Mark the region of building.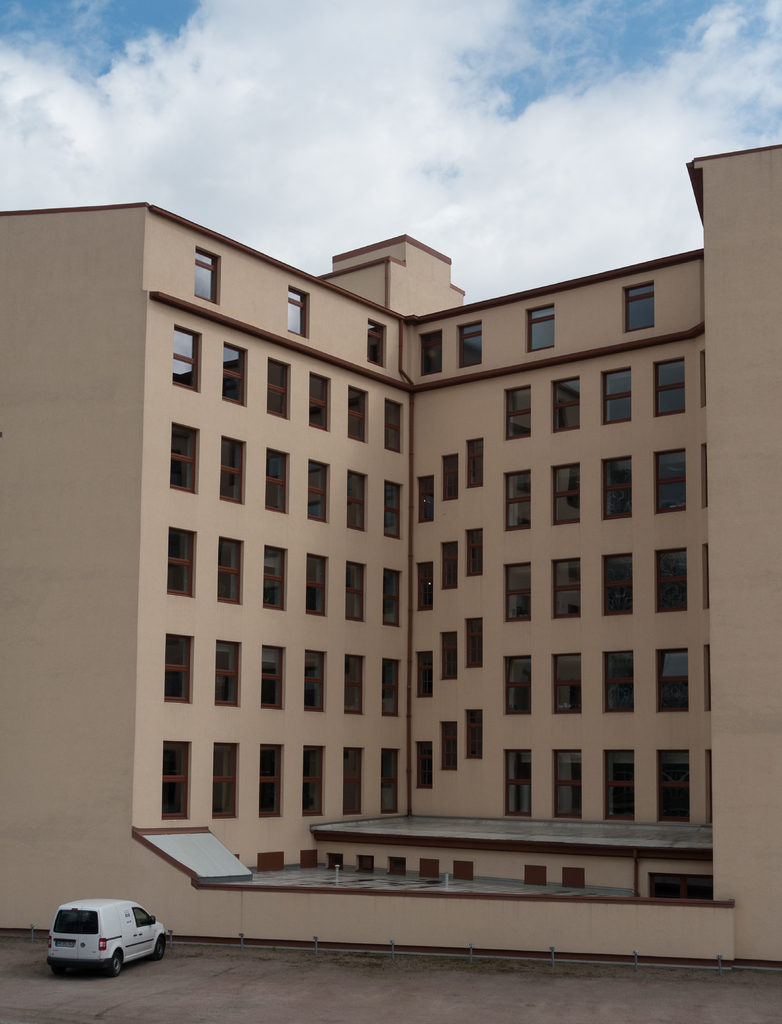
Region: [17,156,770,952].
